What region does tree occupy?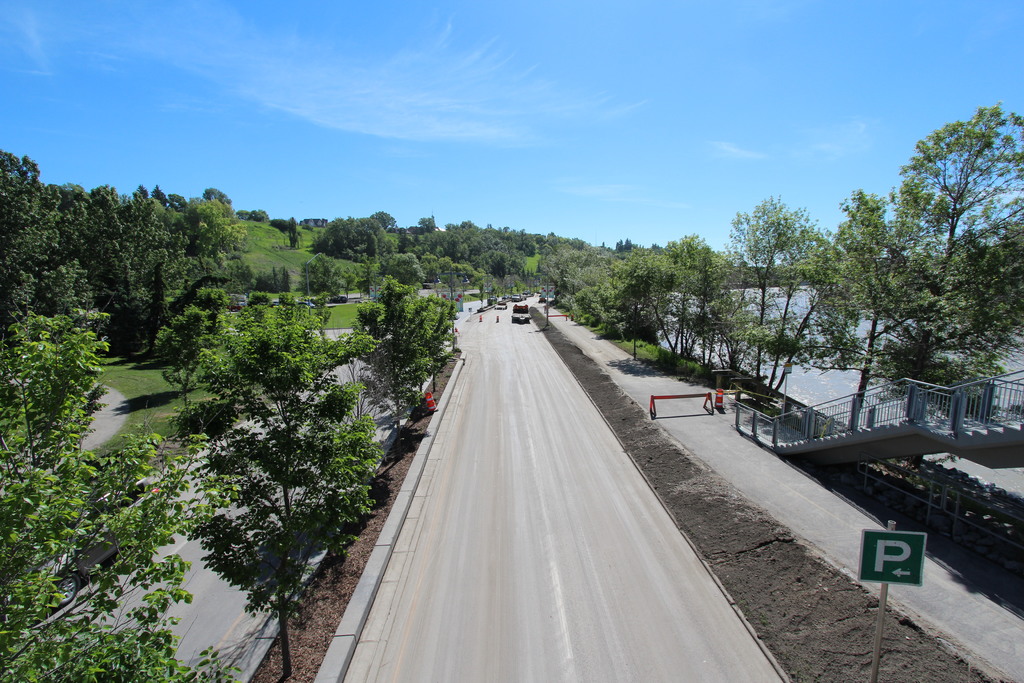
<box>156,270,385,651</box>.
